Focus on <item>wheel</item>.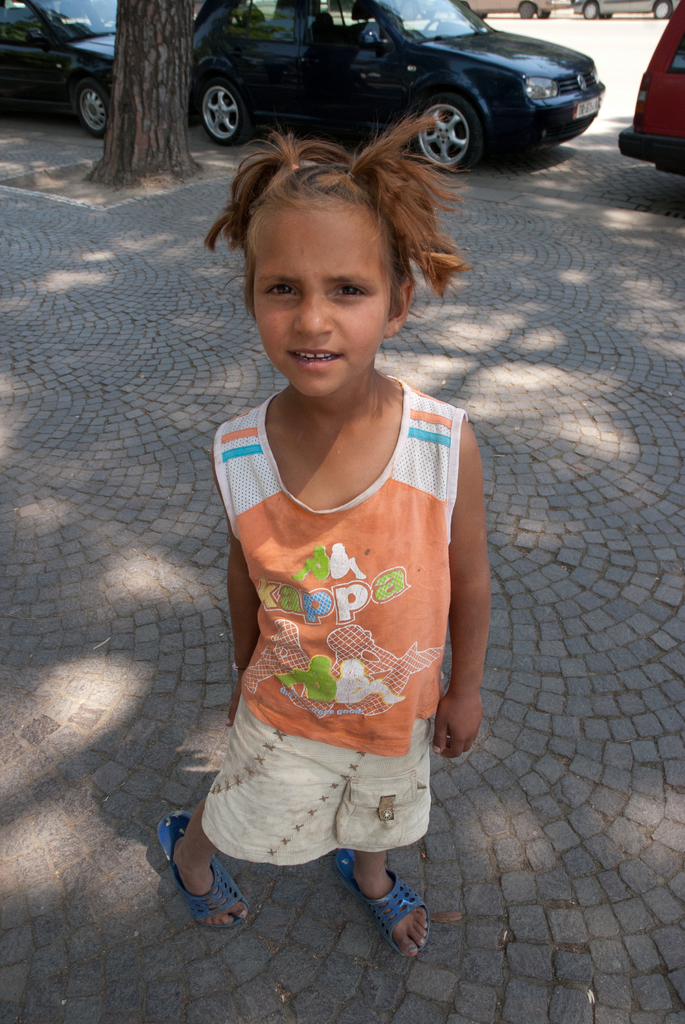
Focused at (x1=188, y1=56, x2=256, y2=132).
